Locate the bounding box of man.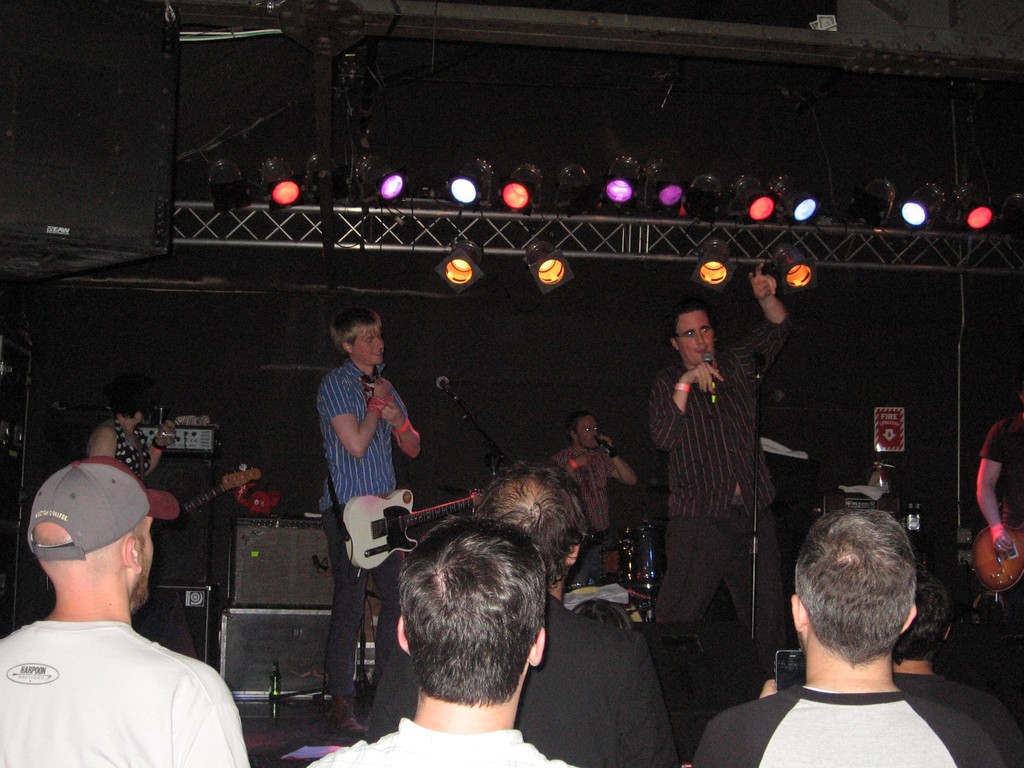
Bounding box: [x1=975, y1=394, x2=1023, y2=550].
